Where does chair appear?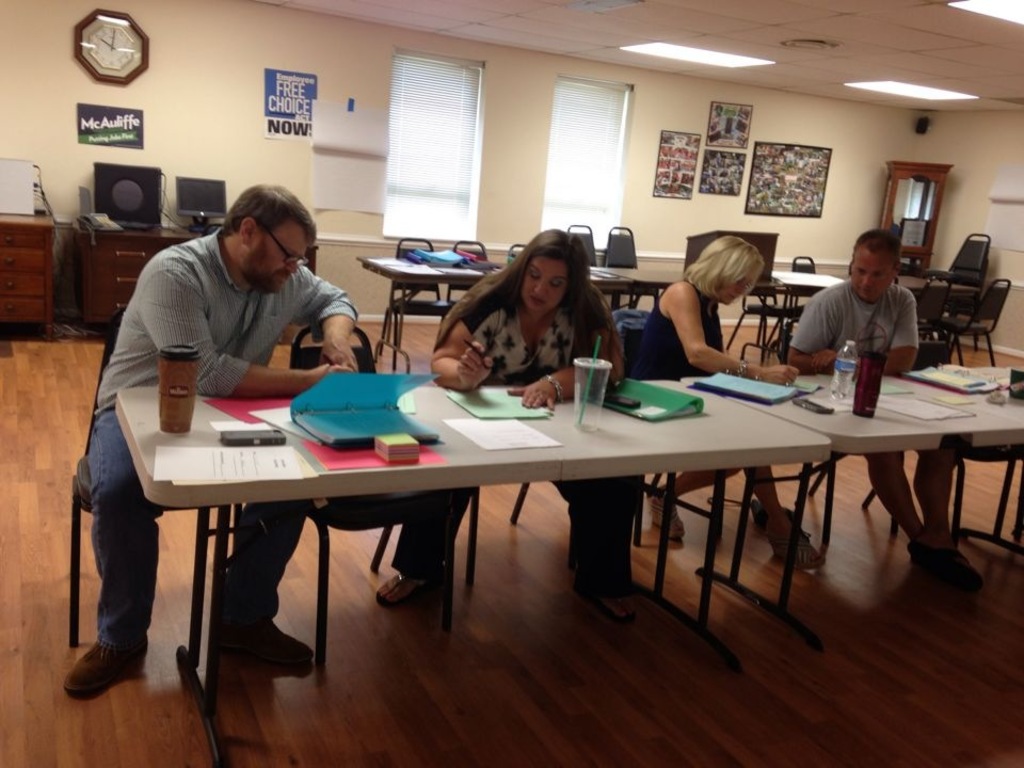
Appears at BBox(605, 223, 659, 308).
